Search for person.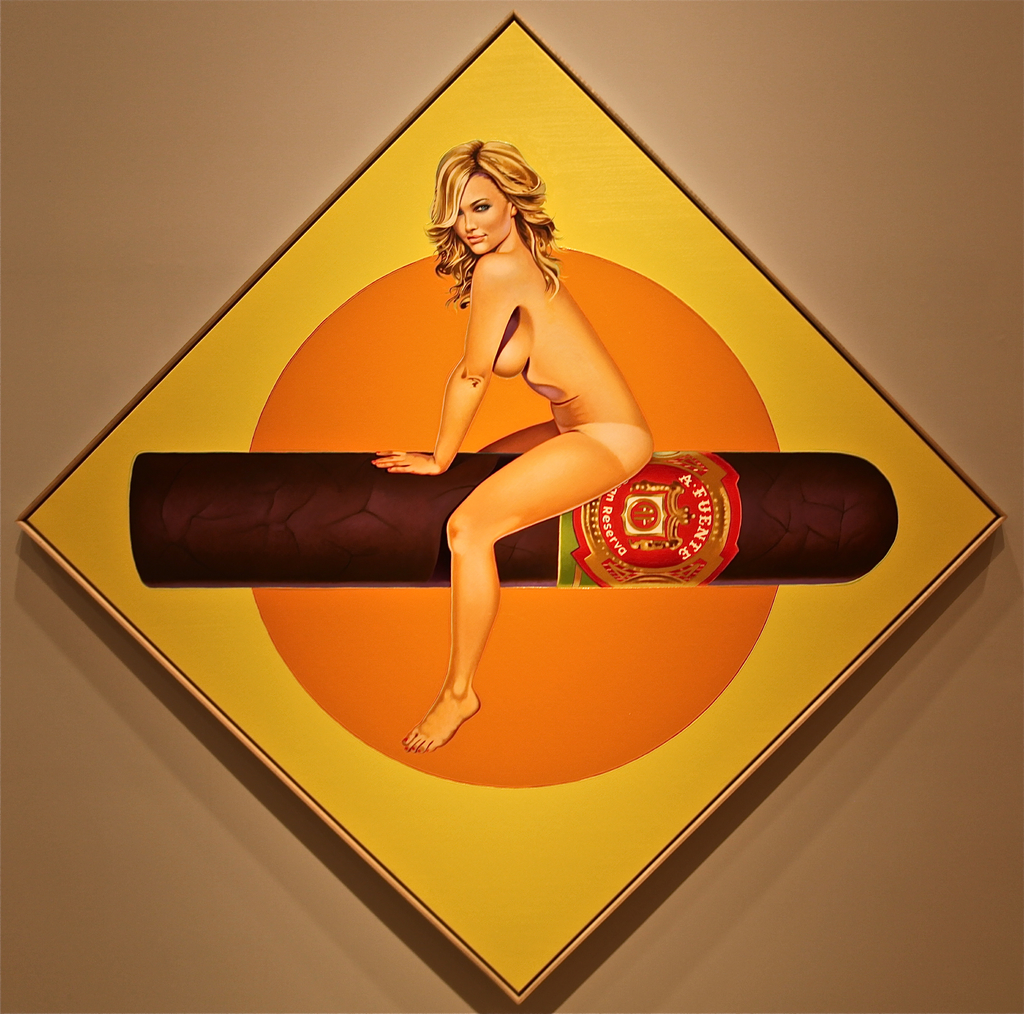
Found at <region>251, 204, 703, 819</region>.
